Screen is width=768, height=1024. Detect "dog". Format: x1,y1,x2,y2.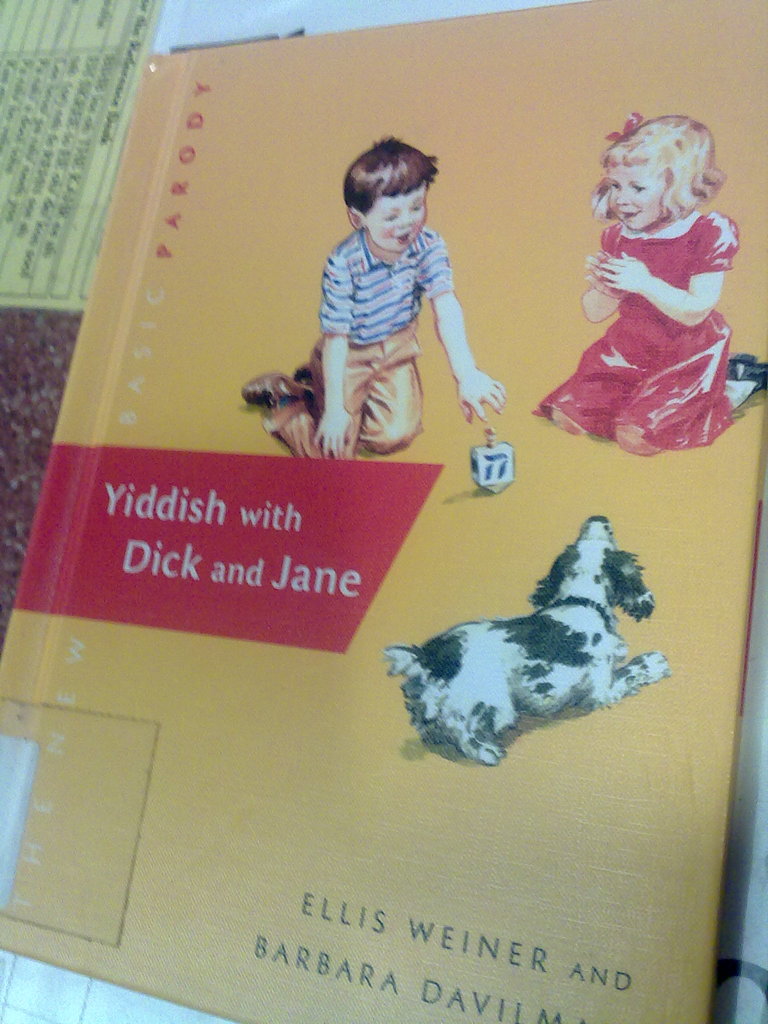
383,510,668,767.
